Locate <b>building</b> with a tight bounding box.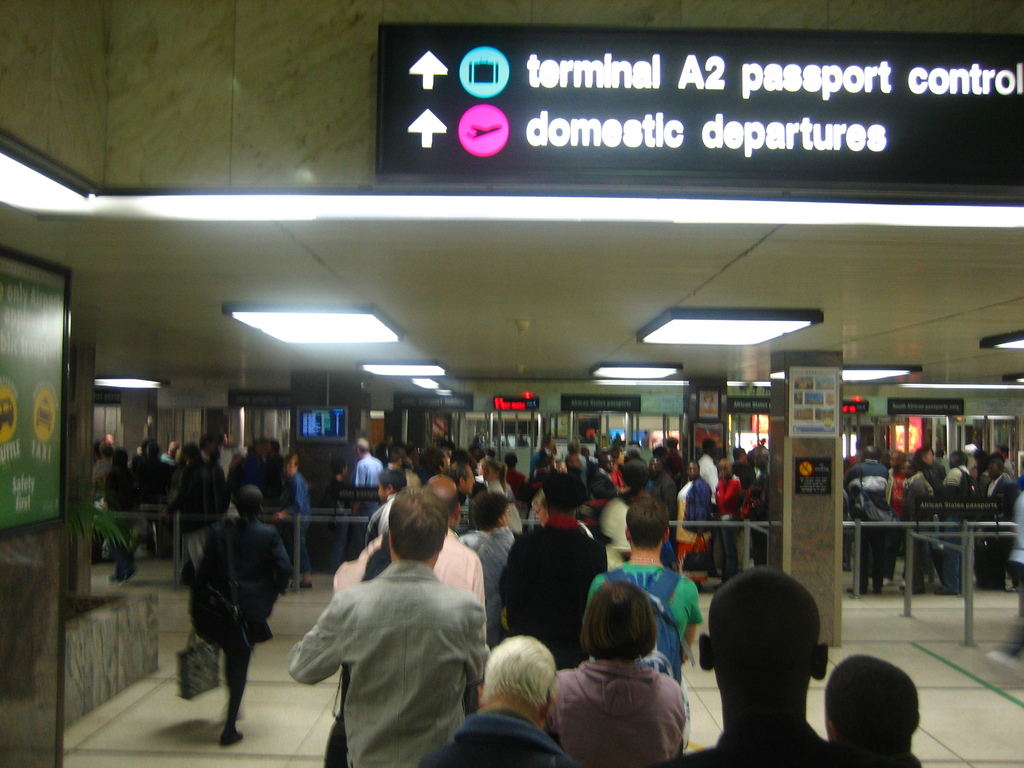
[left=0, top=0, right=1023, bottom=767].
